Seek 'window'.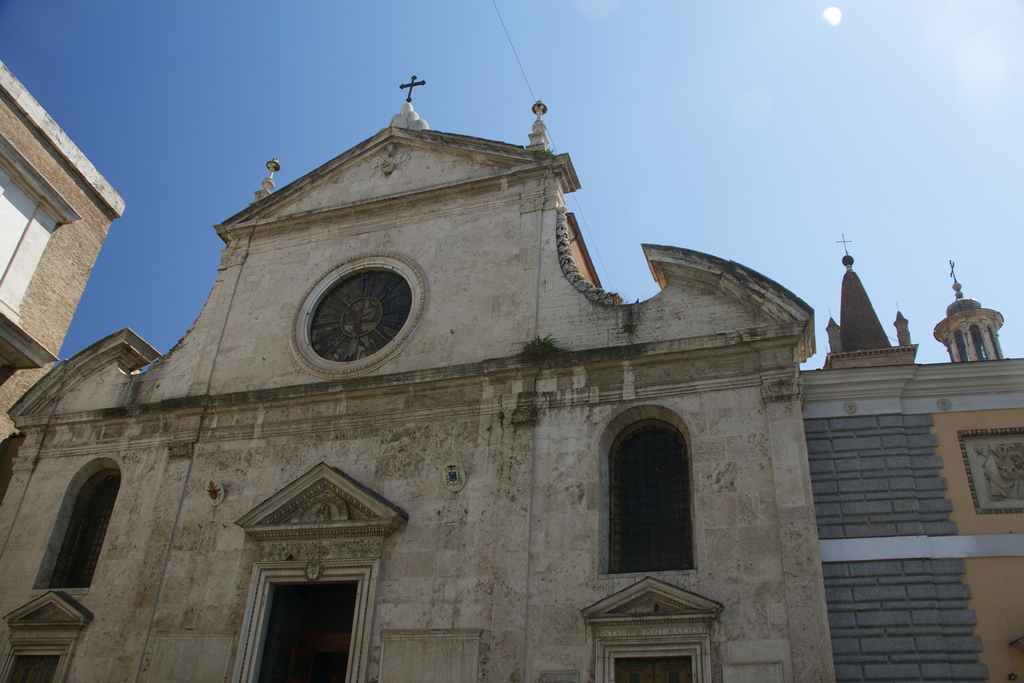
pyautogui.locateOnScreen(0, 127, 86, 331).
